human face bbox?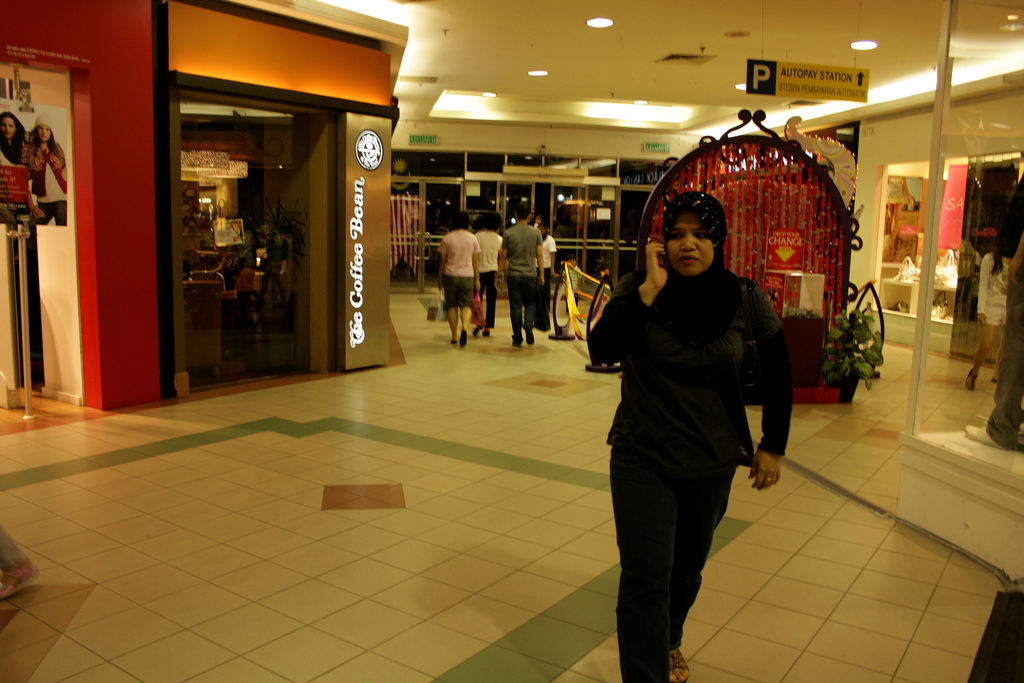
(x1=36, y1=126, x2=52, y2=140)
